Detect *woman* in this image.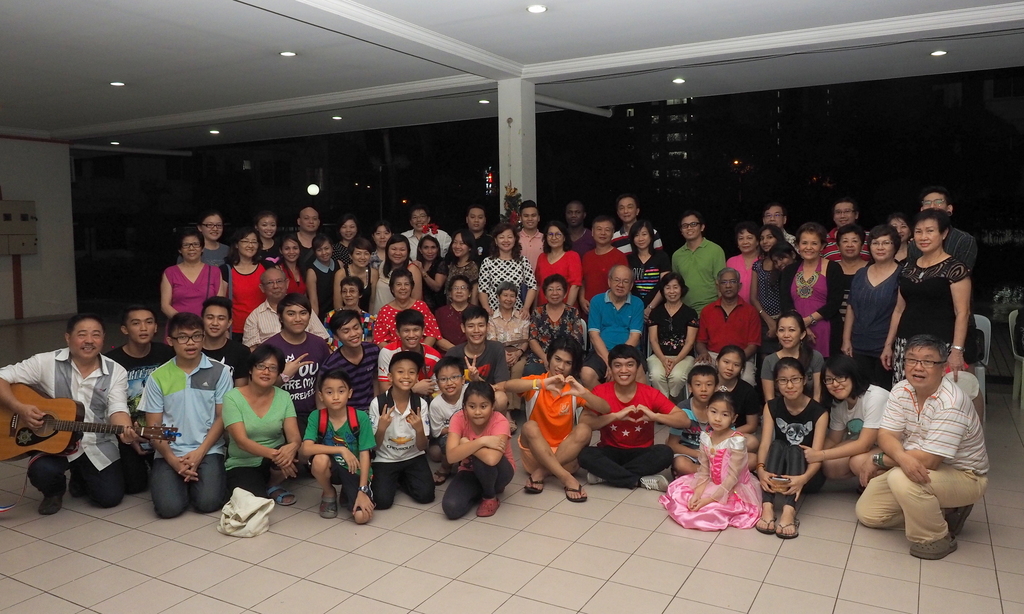
Detection: region(303, 235, 346, 314).
